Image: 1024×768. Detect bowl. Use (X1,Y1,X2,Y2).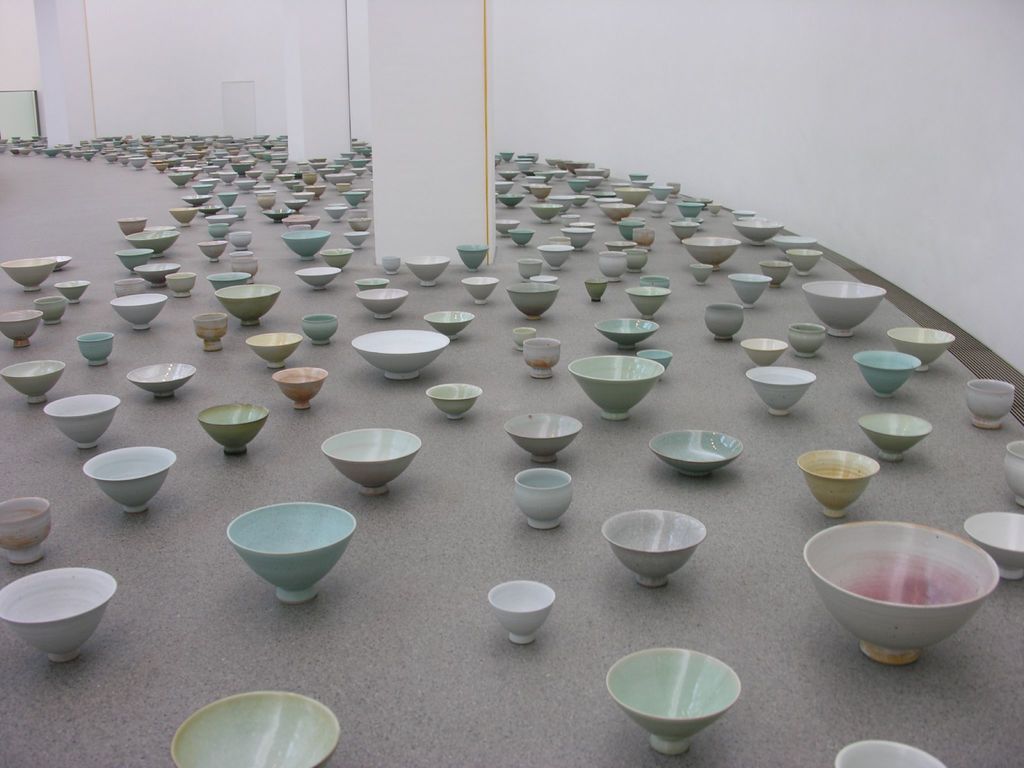
(293,184,304,192).
